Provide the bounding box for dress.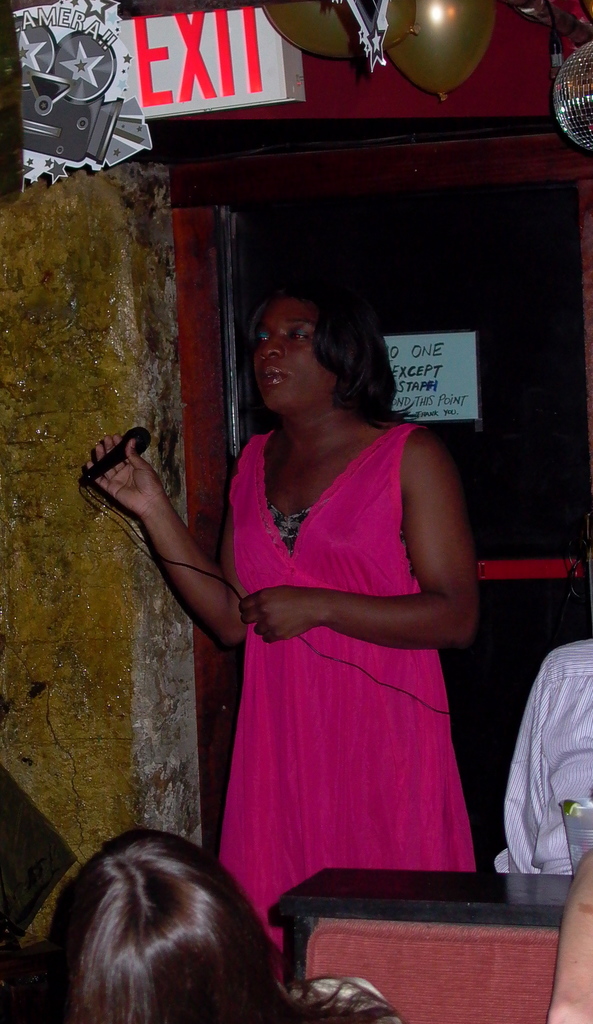
select_region(216, 422, 478, 987).
